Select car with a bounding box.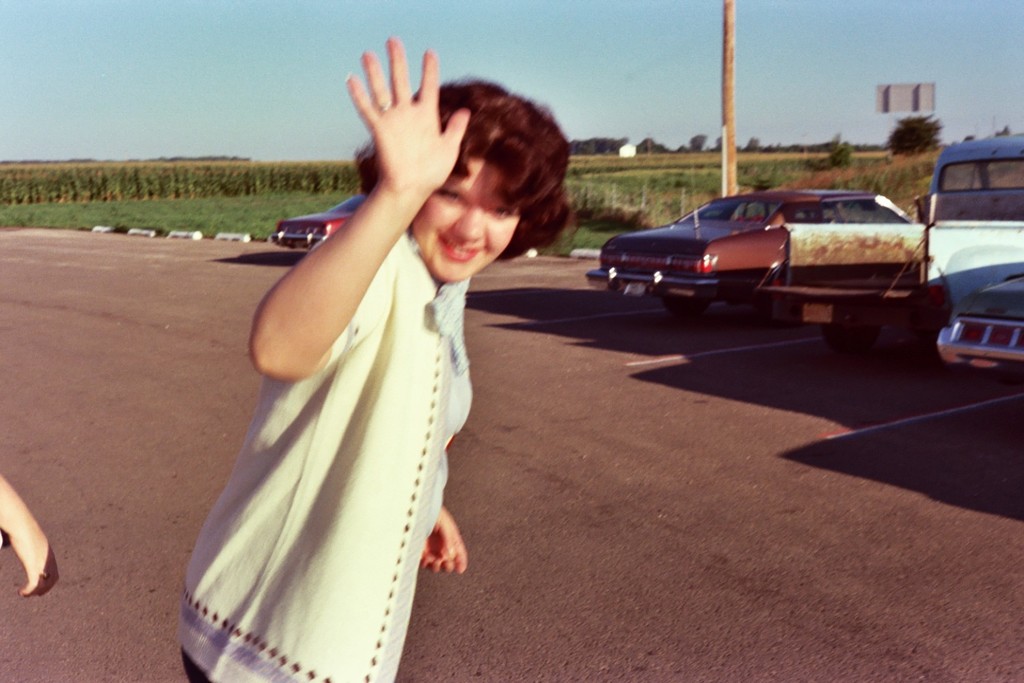
box(272, 195, 367, 253).
